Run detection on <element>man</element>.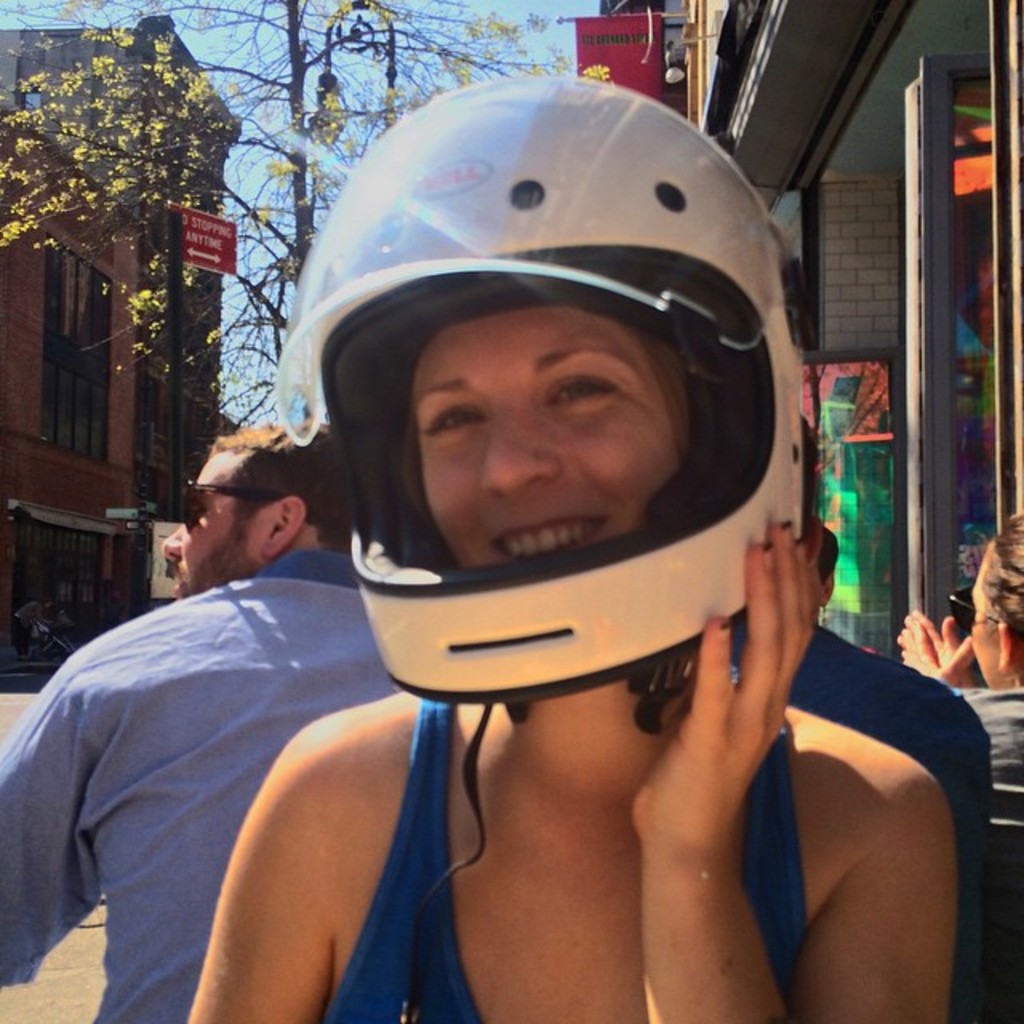
Result: [0, 421, 403, 1022].
